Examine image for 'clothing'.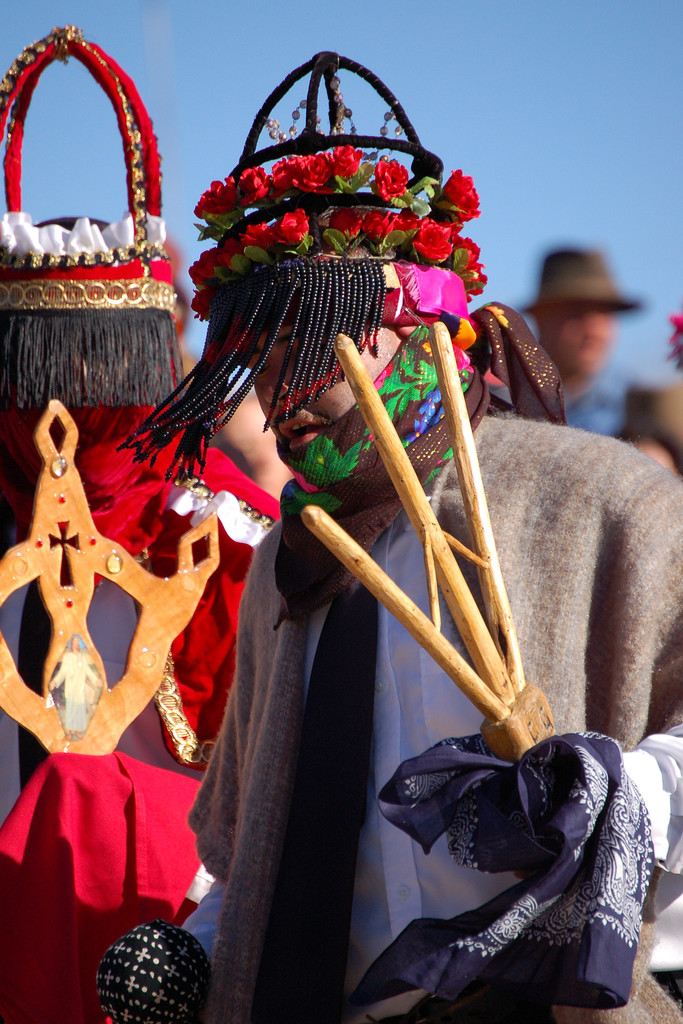
Examination result: [179,376,682,1023].
